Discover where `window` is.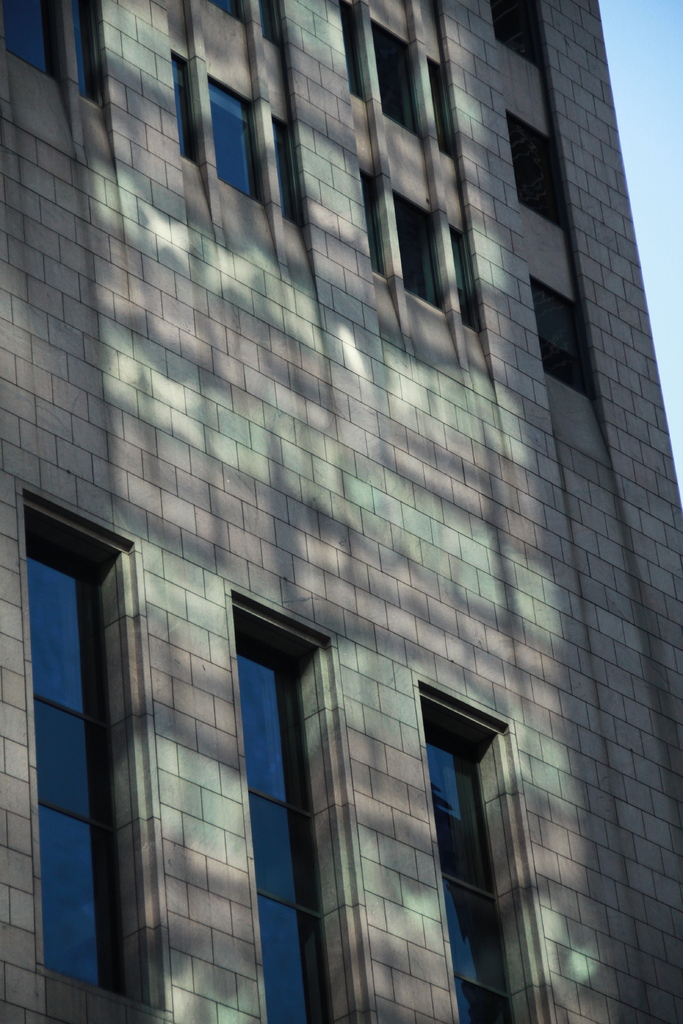
Discovered at rect(213, 69, 265, 194).
